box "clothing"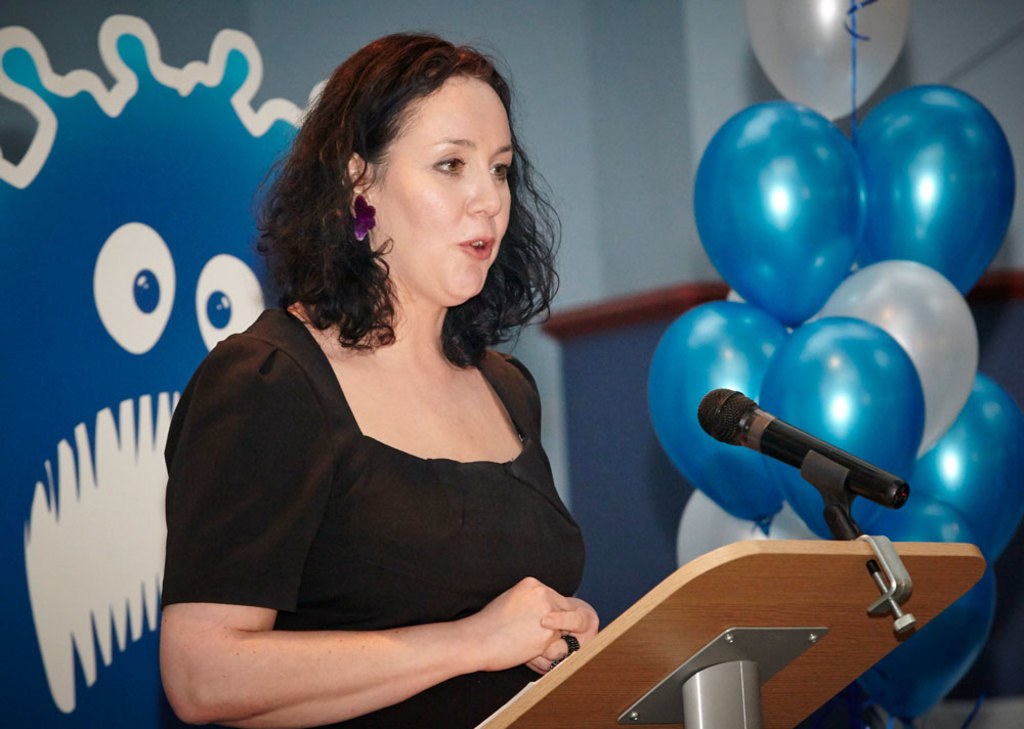
crop(155, 253, 589, 713)
